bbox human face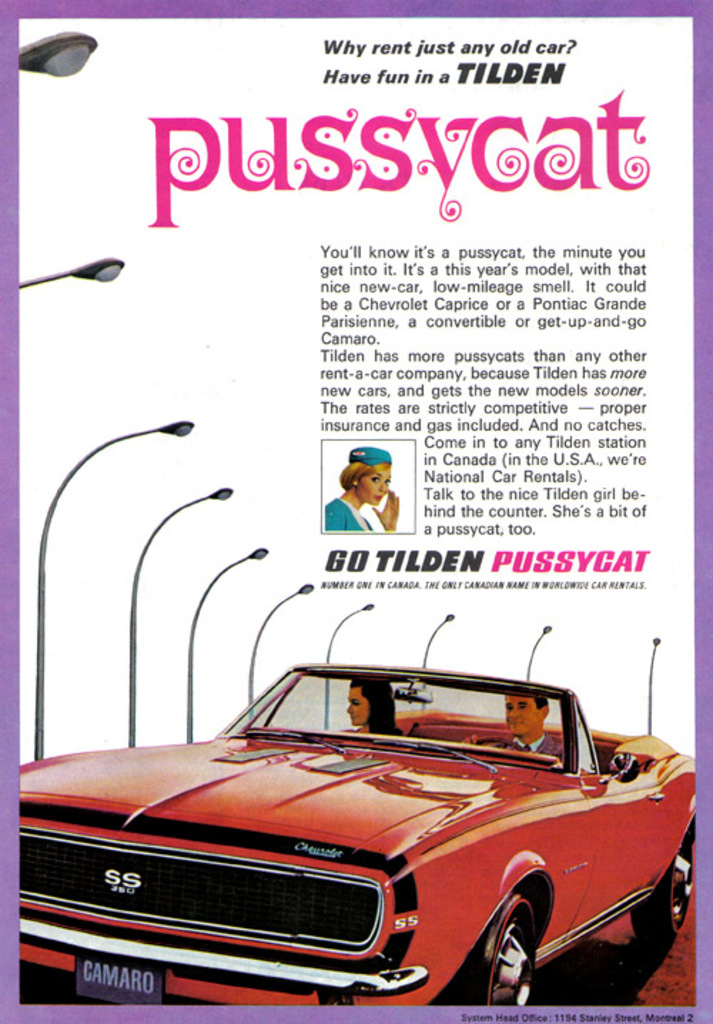
bbox=[505, 692, 540, 733]
